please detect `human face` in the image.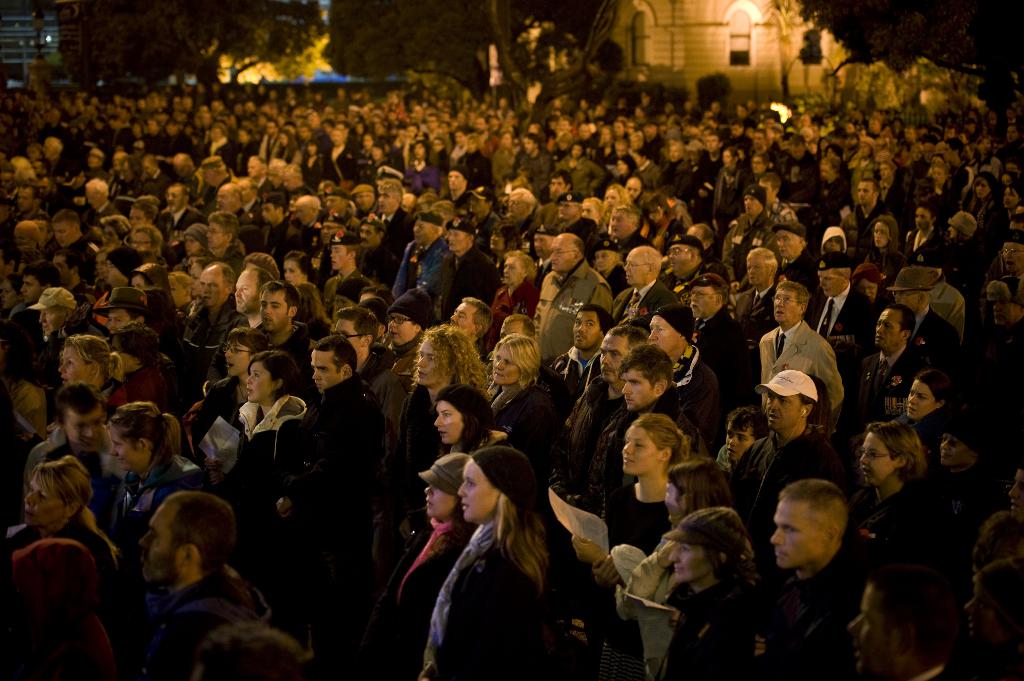
572, 305, 598, 349.
